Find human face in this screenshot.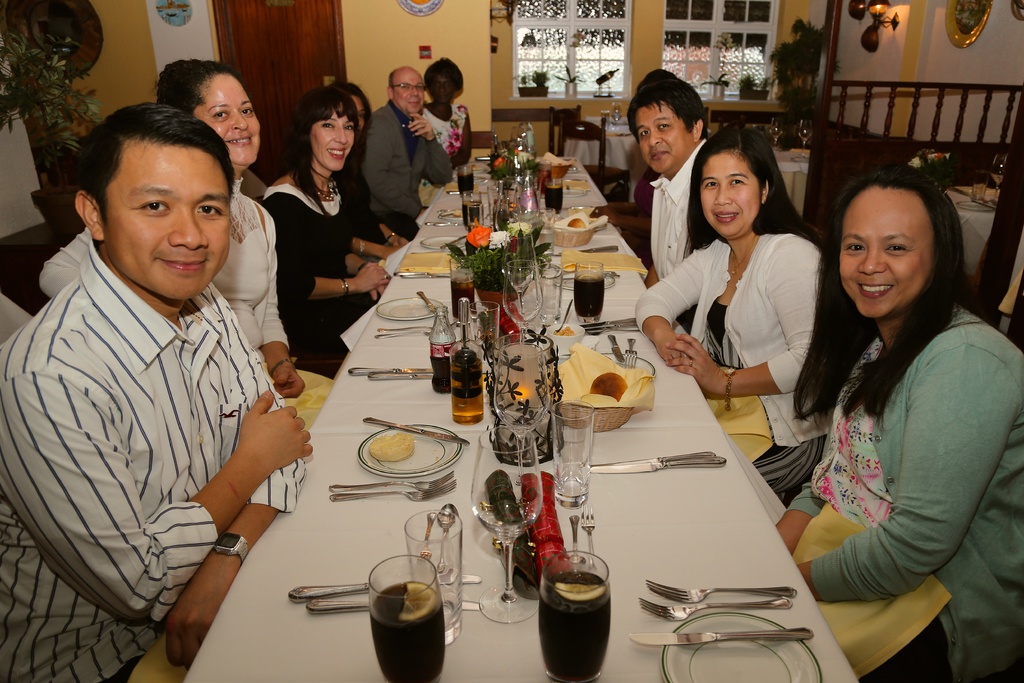
The bounding box for human face is BBox(639, 101, 693, 175).
